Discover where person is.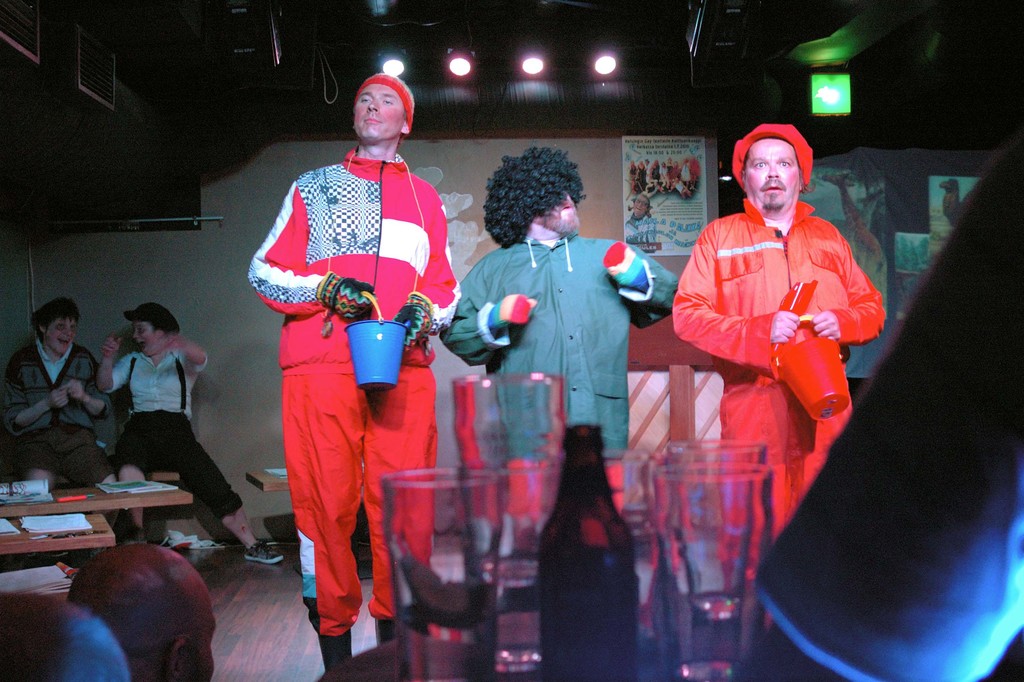
Discovered at left=668, top=118, right=883, bottom=610.
